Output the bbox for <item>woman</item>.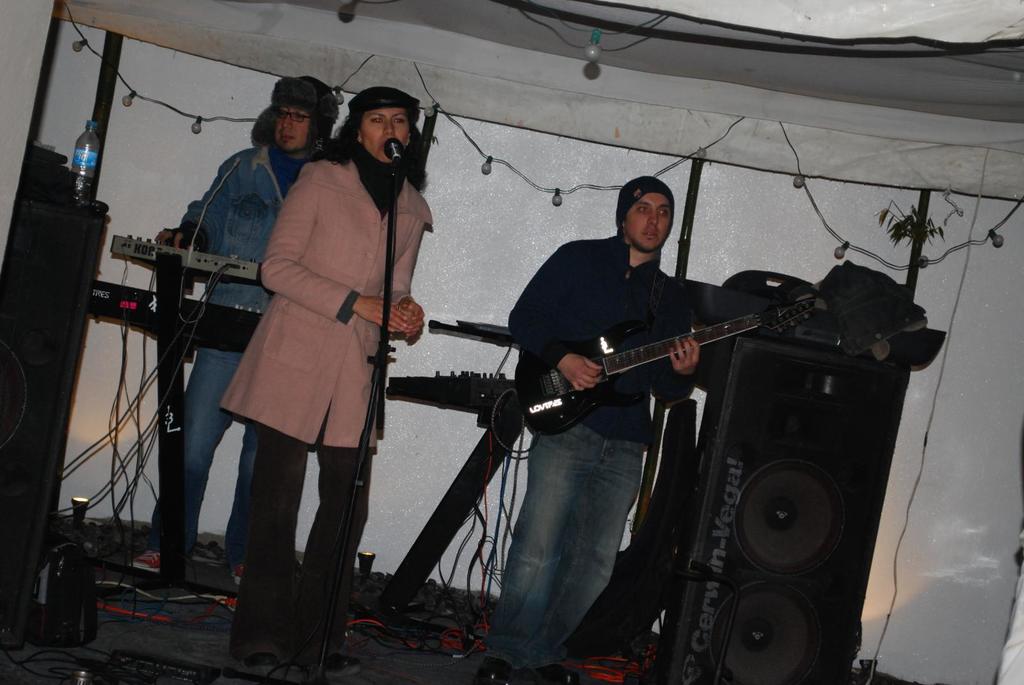
crop(199, 88, 420, 625).
